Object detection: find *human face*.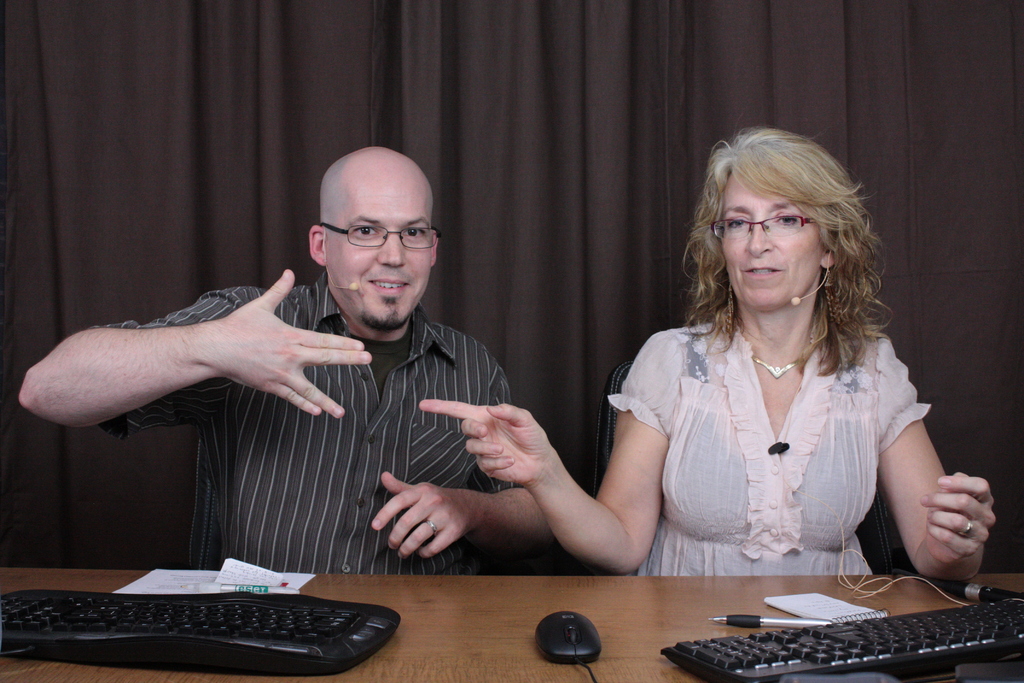
bbox=(716, 169, 822, 308).
